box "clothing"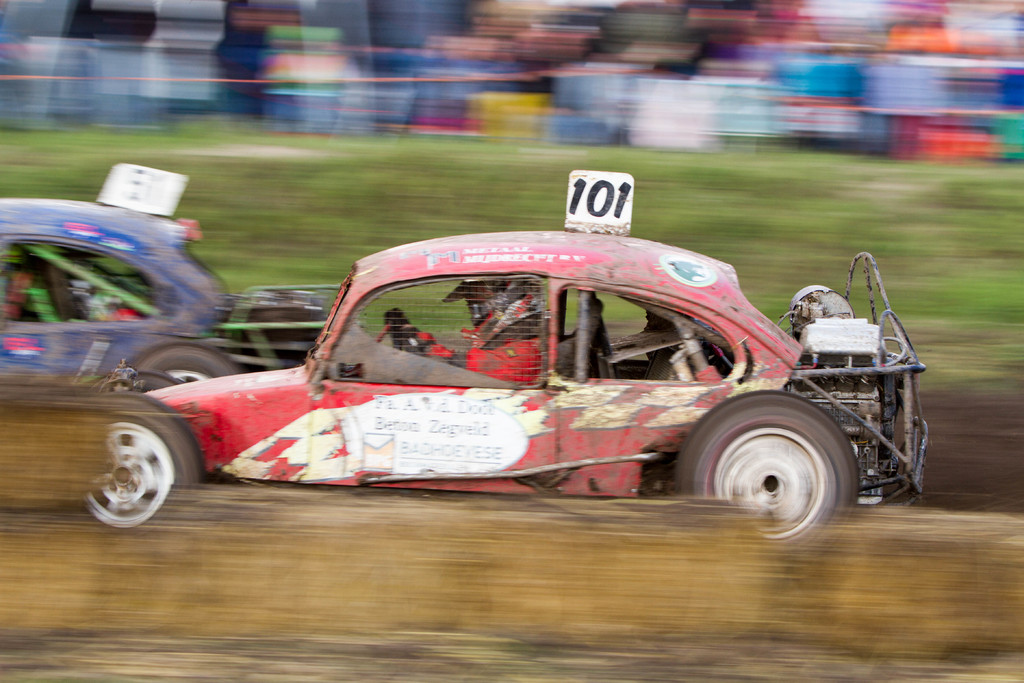
x1=422, y1=336, x2=541, y2=390
